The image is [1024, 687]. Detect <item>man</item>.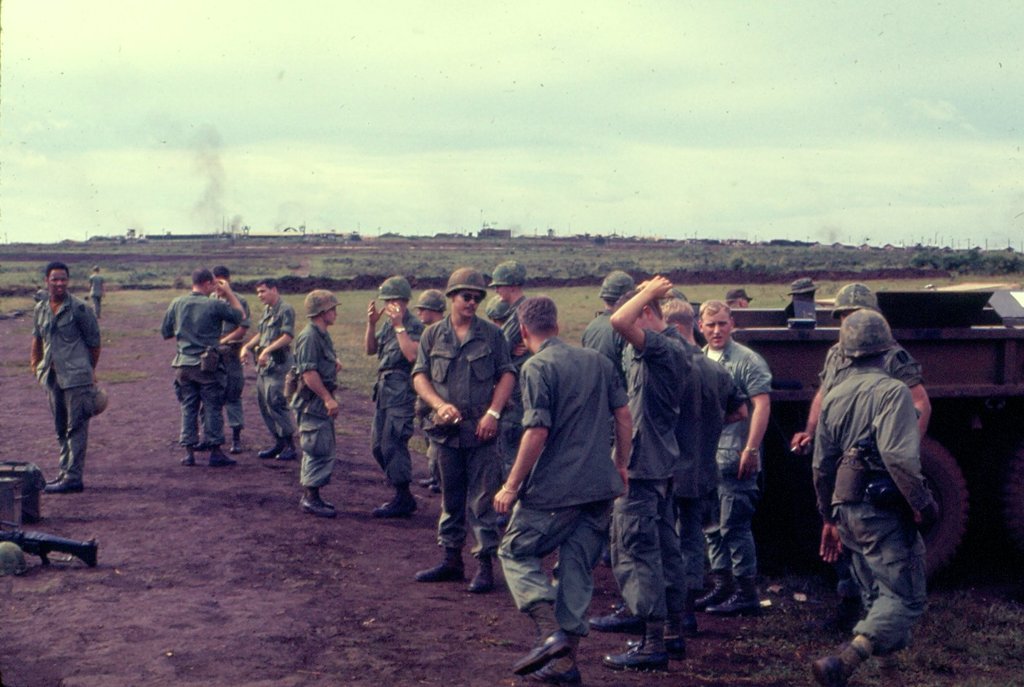
Detection: Rect(161, 263, 247, 472).
